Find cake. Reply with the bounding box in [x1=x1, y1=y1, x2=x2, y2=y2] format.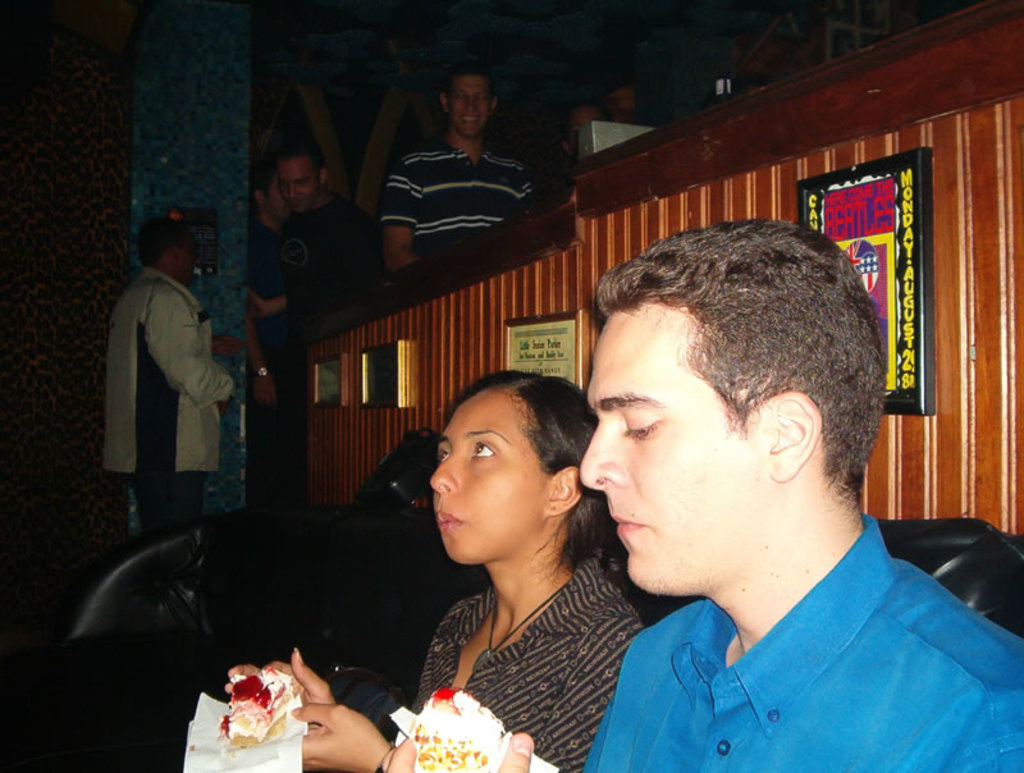
[x1=411, y1=689, x2=509, y2=772].
